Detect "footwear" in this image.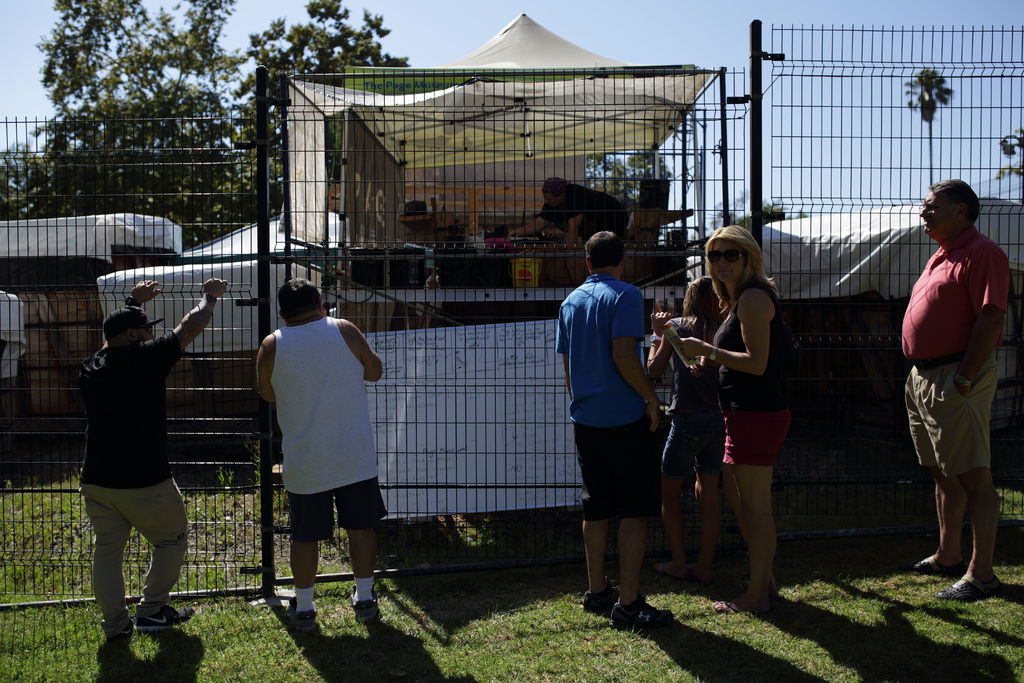
Detection: [x1=710, y1=597, x2=749, y2=616].
